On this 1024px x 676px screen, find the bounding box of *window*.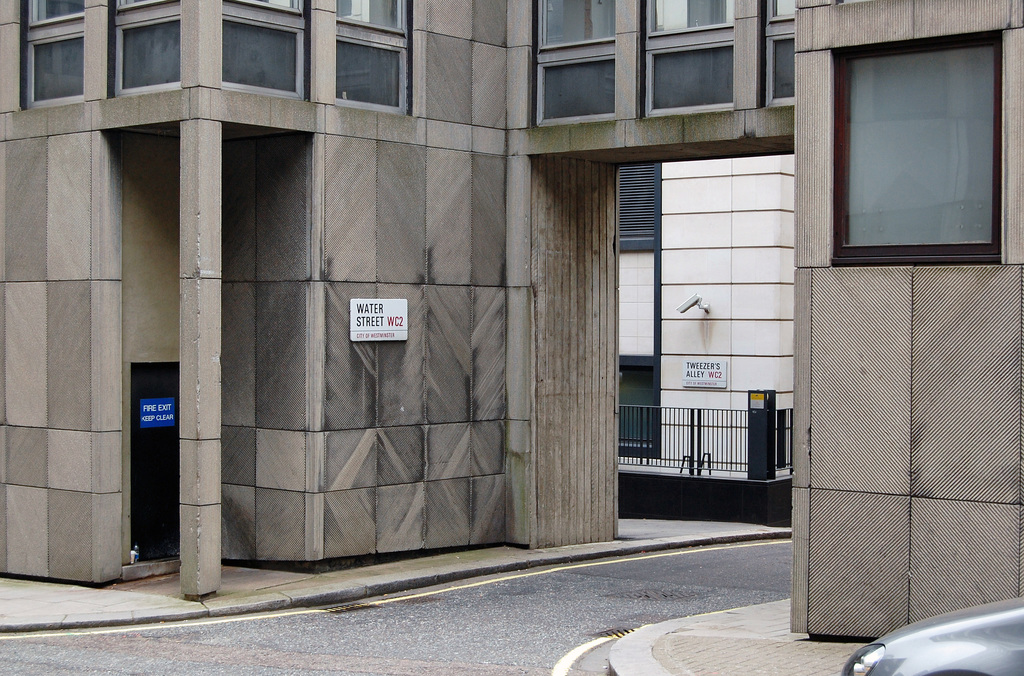
Bounding box: 534:0:625:123.
